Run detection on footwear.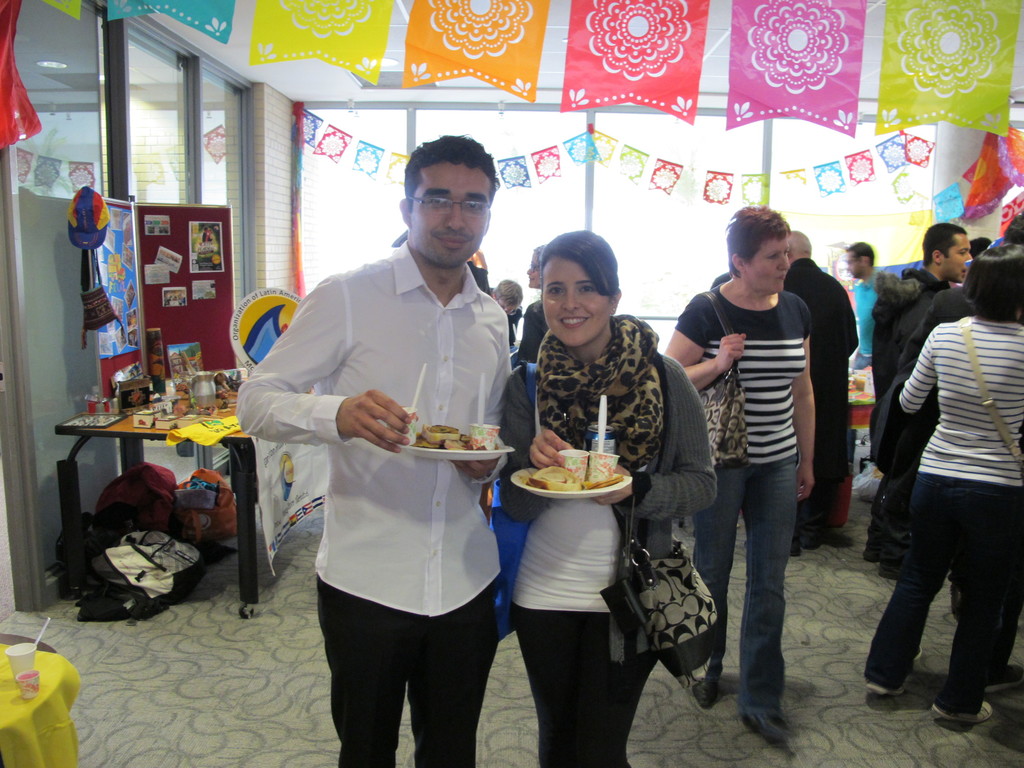
Result: x1=983 y1=660 x2=1023 y2=696.
